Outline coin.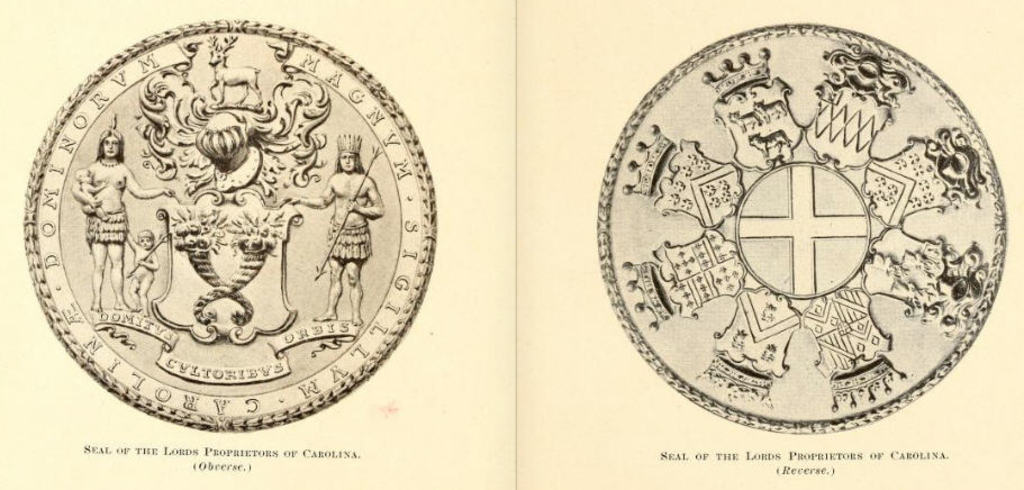
Outline: [x1=19, y1=17, x2=441, y2=432].
